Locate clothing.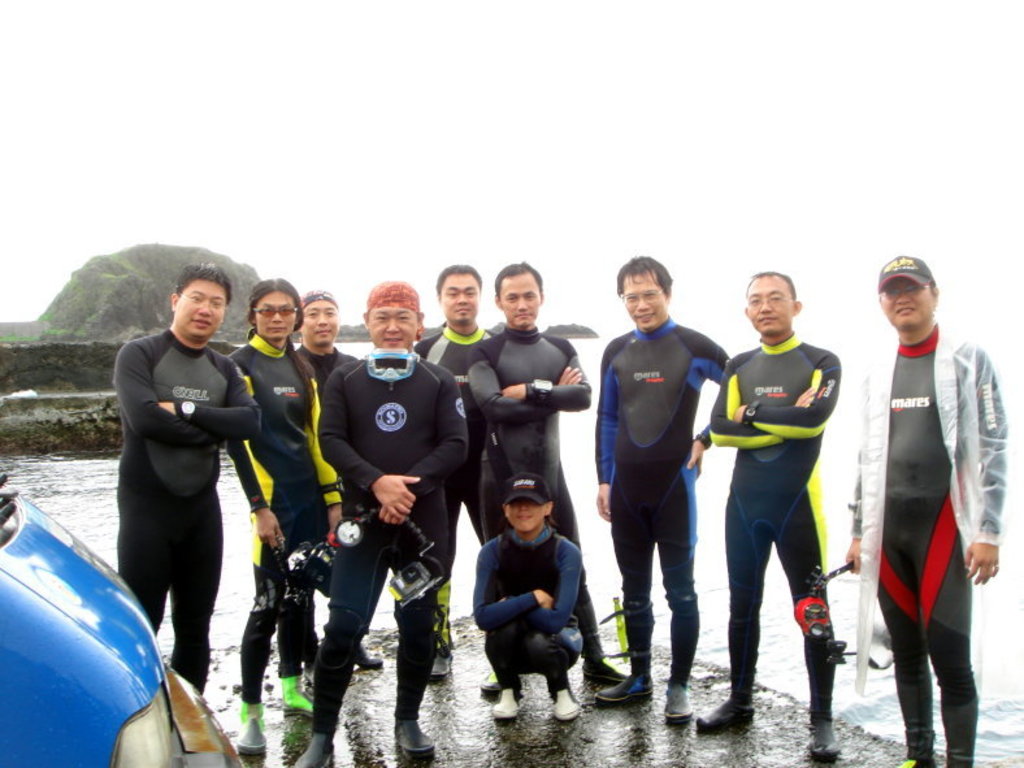
Bounding box: <region>856, 304, 990, 726</region>.
